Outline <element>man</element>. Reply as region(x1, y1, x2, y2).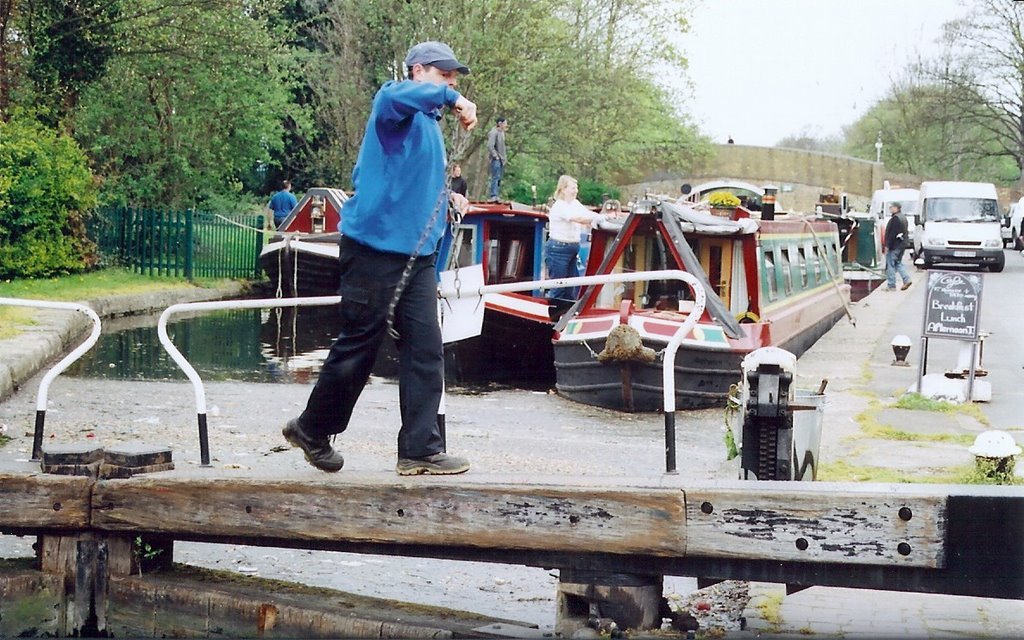
region(880, 203, 916, 291).
